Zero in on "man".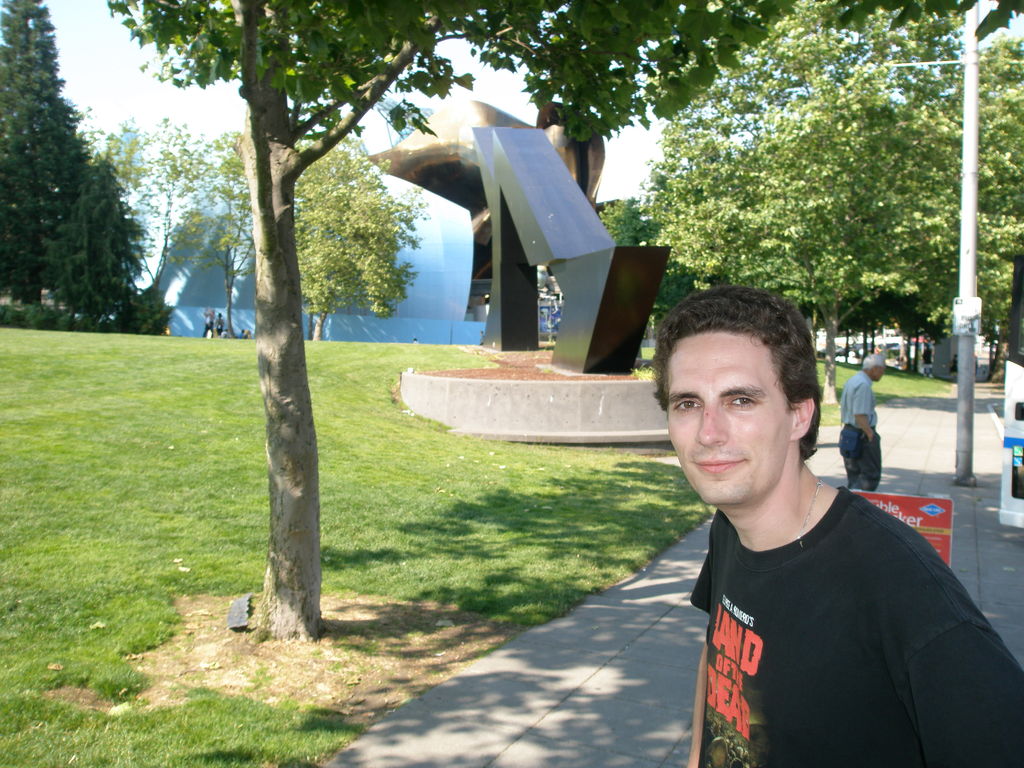
Zeroed in: box(837, 355, 886, 490).
